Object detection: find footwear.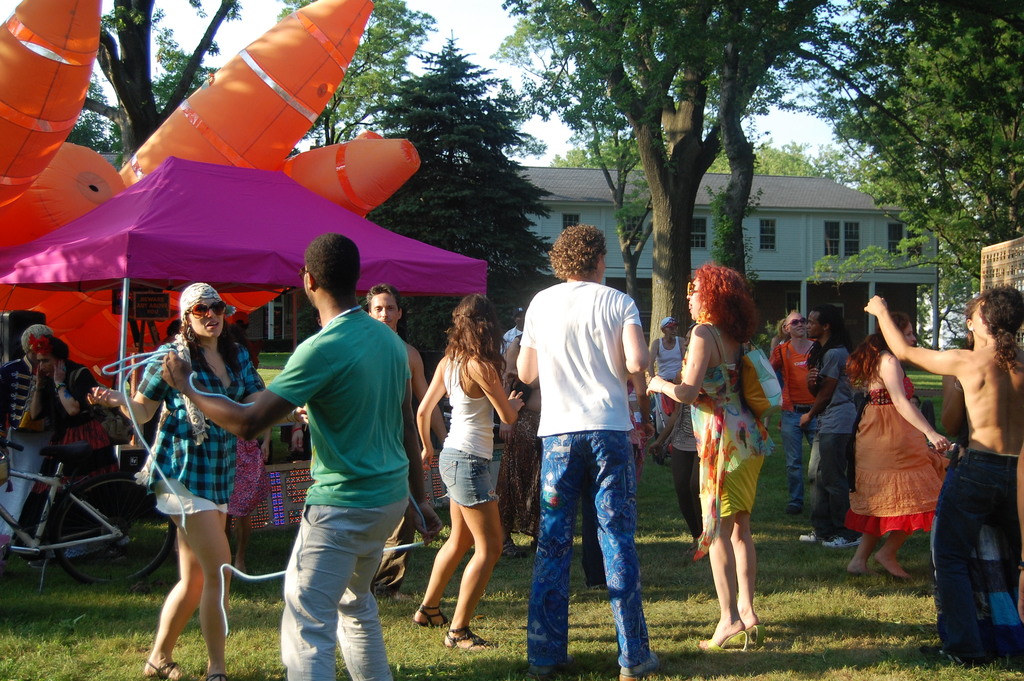
{"left": 443, "top": 625, "right": 494, "bottom": 652}.
